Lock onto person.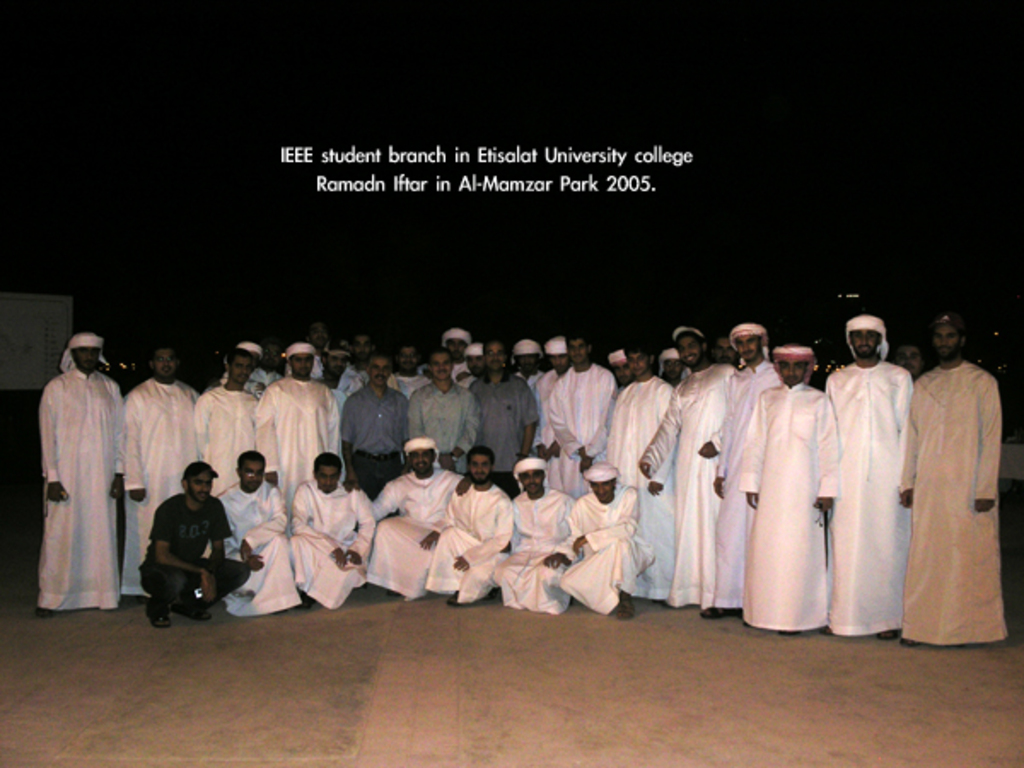
Locked: x1=121, y1=343, x2=200, y2=599.
